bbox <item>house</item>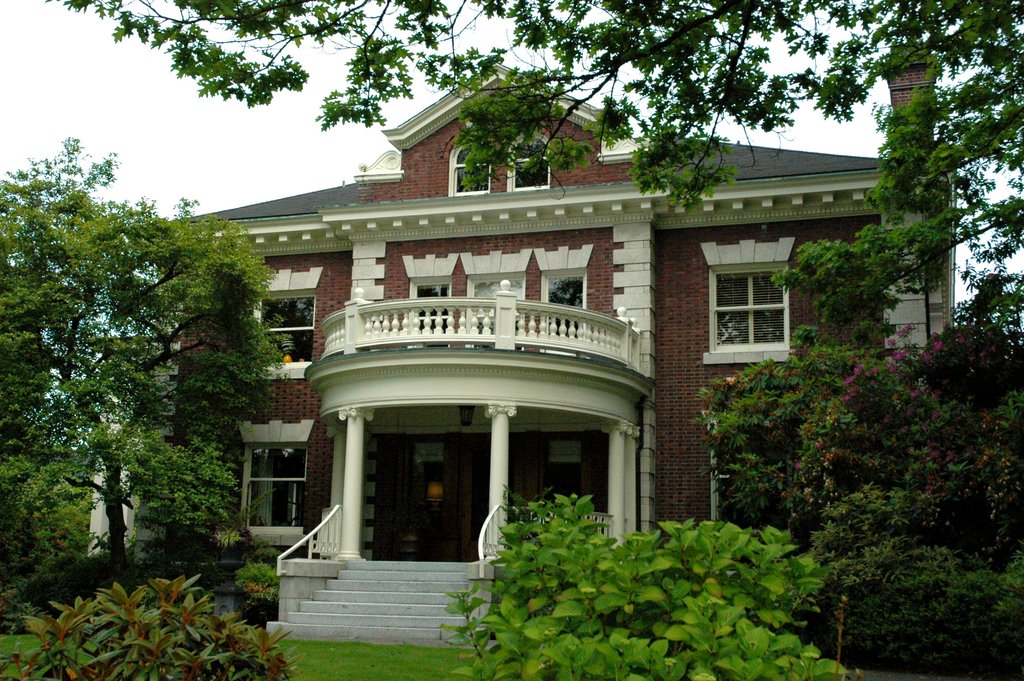
188,82,888,603
